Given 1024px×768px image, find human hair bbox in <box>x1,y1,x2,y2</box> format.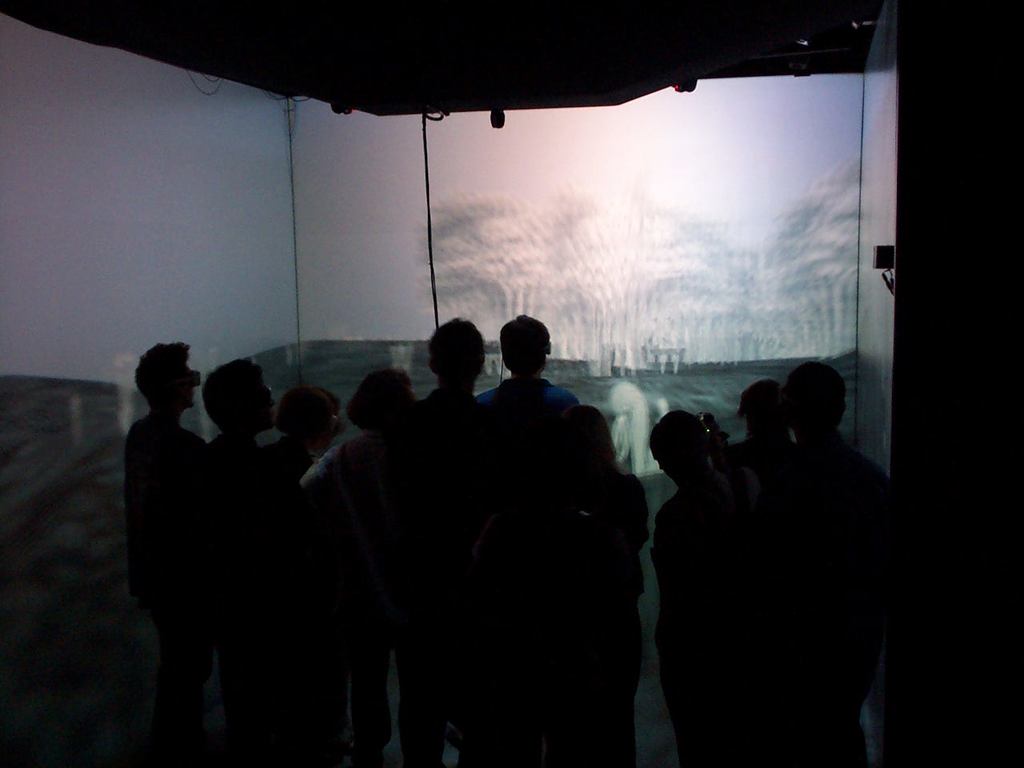
<box>782,362,850,442</box>.
